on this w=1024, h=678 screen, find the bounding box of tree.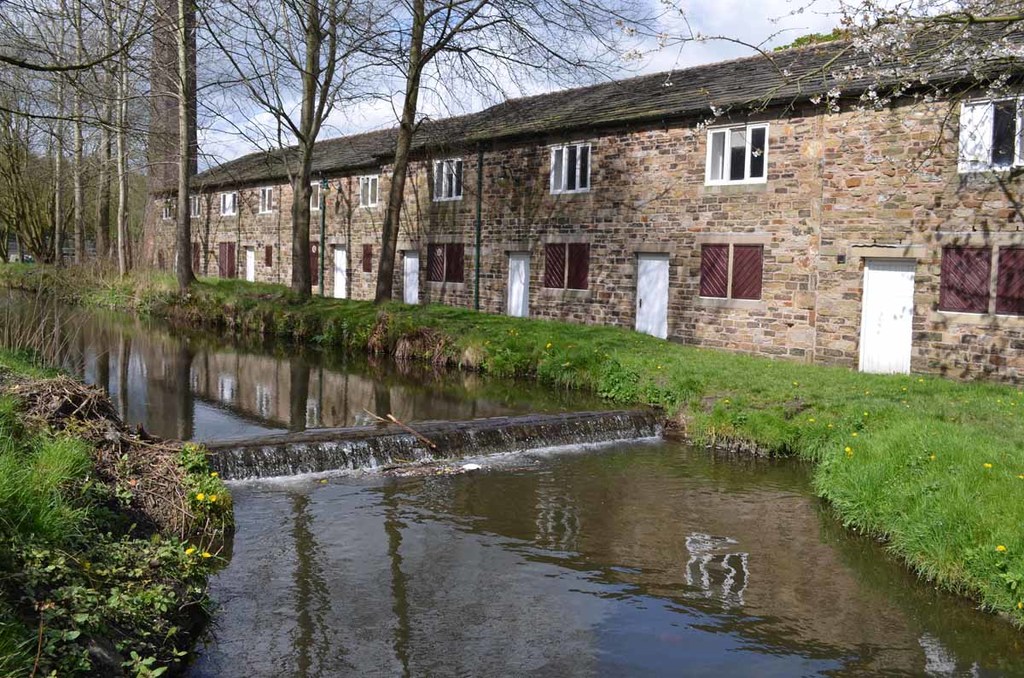
Bounding box: (x1=602, y1=0, x2=1023, y2=301).
